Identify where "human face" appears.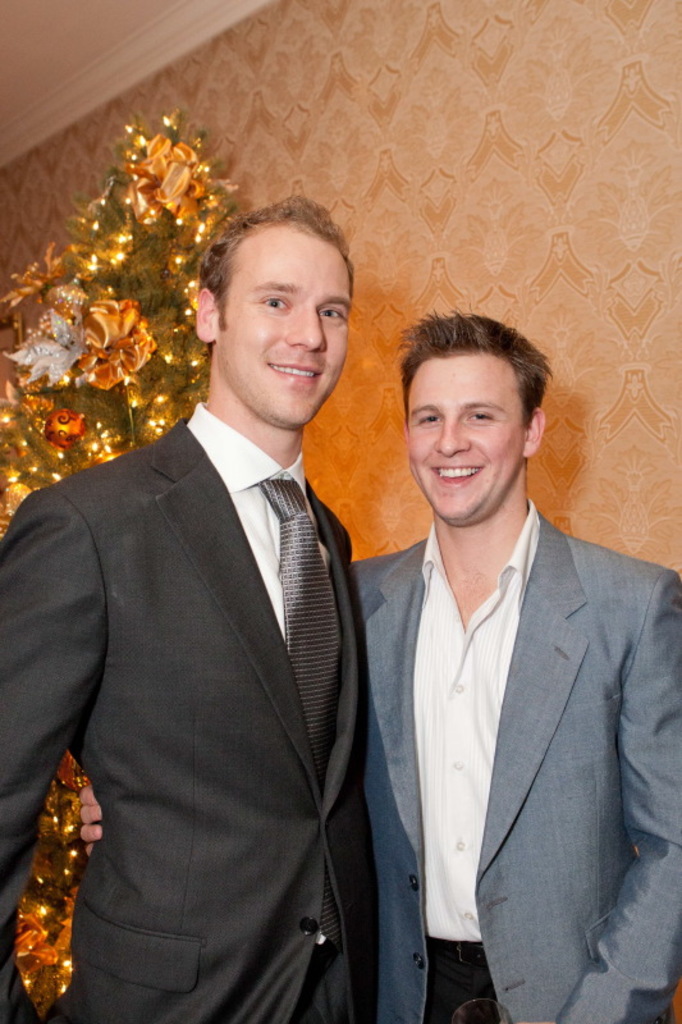
Appears at crop(407, 358, 532, 530).
